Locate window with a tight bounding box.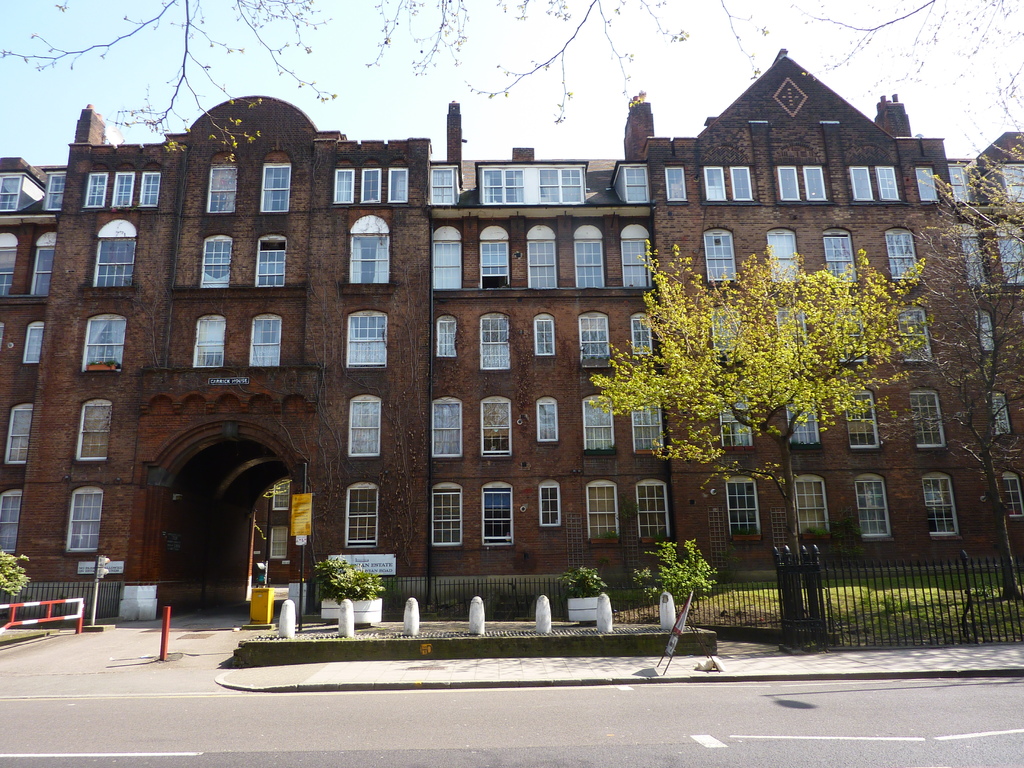
x1=259, y1=162, x2=291, y2=211.
